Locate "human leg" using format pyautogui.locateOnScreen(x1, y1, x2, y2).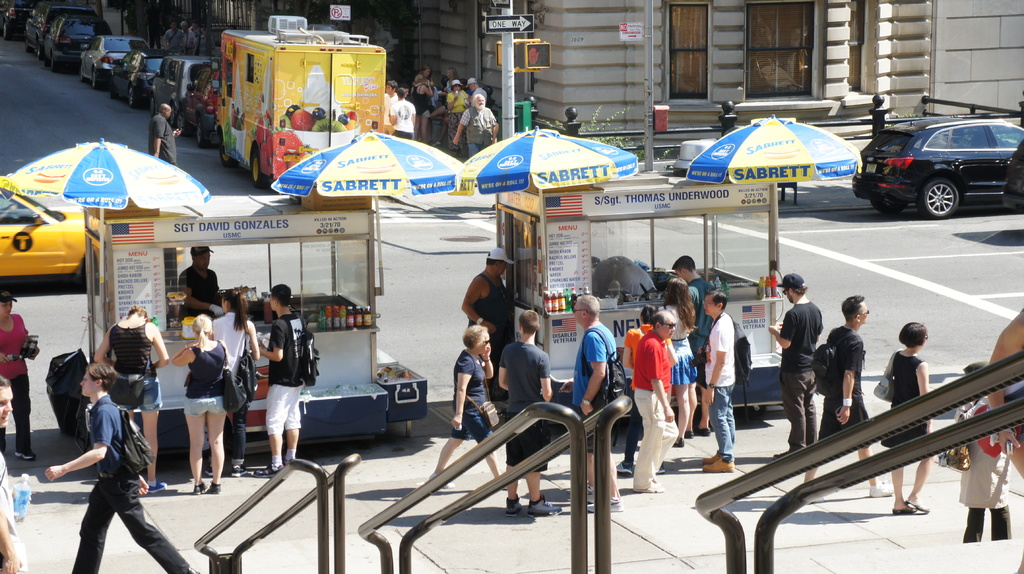
pyautogui.locateOnScreen(711, 385, 739, 475).
